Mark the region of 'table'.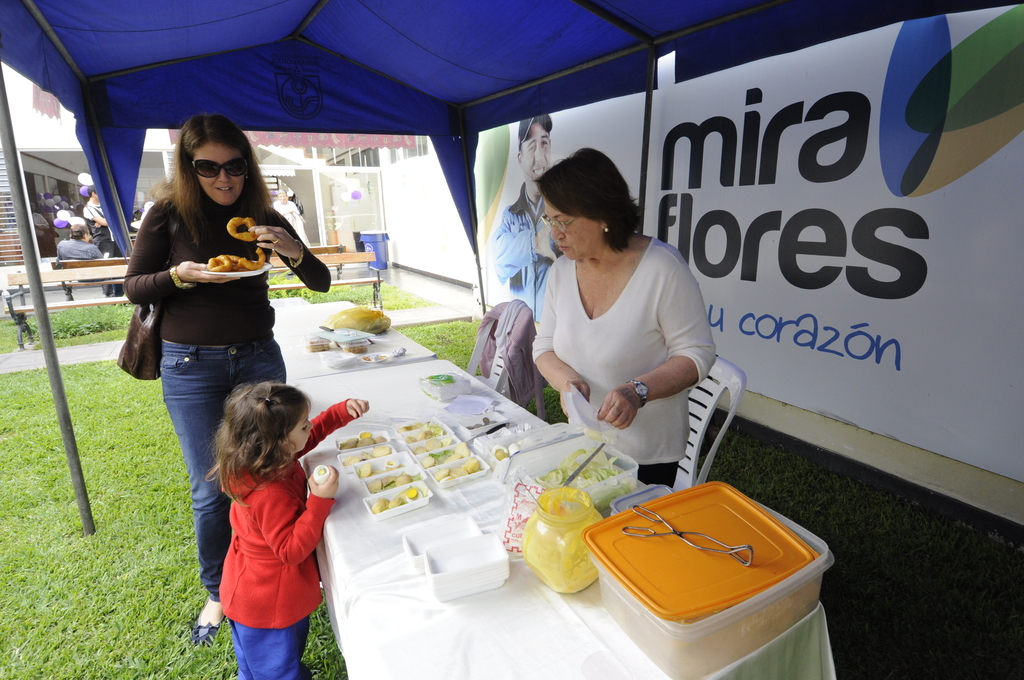
Region: Rect(273, 289, 431, 383).
